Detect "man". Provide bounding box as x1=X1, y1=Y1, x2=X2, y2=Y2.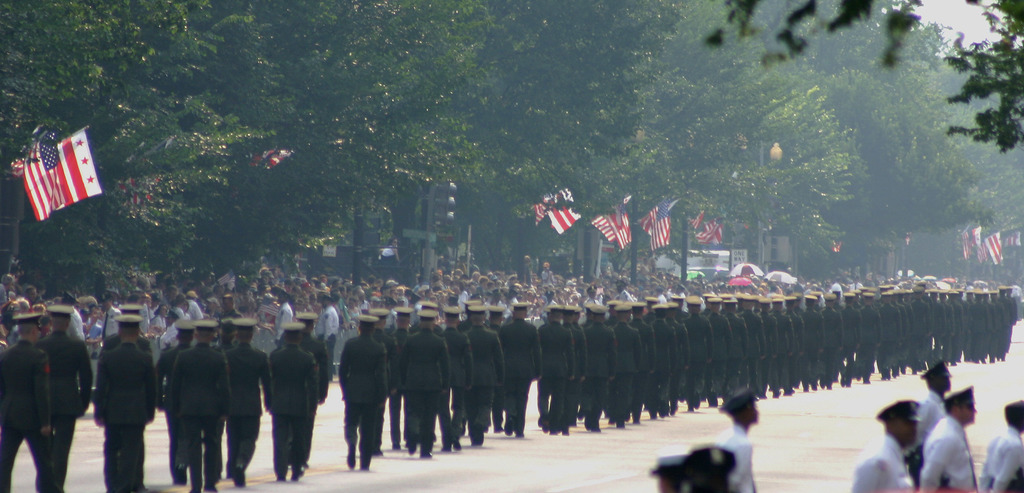
x1=920, y1=377, x2=980, y2=489.
